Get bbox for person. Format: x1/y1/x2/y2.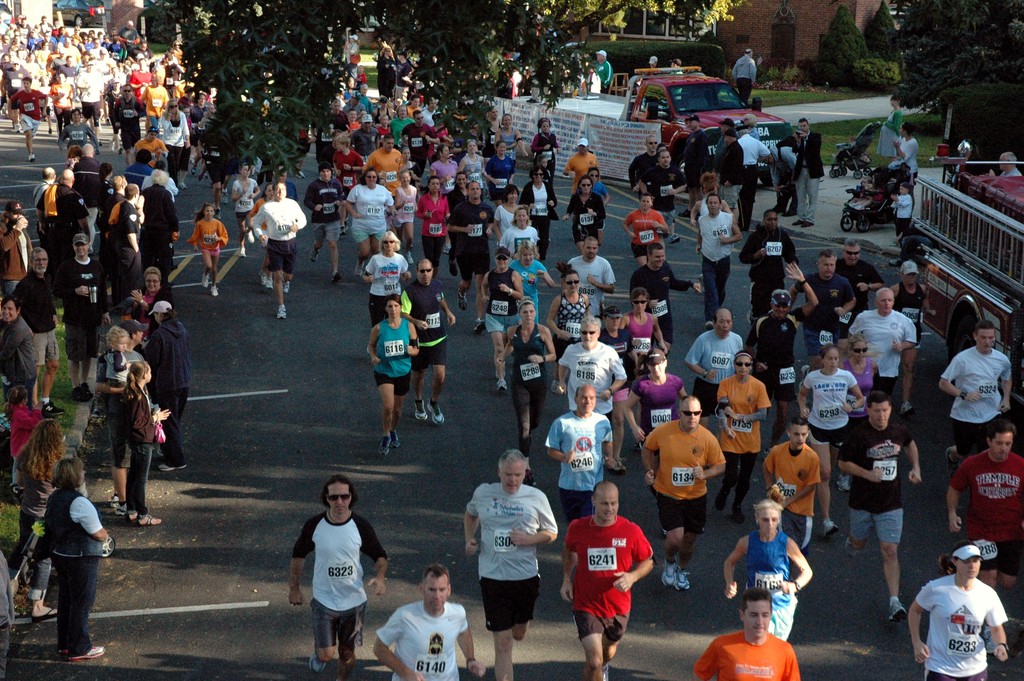
253/171/308/311.
